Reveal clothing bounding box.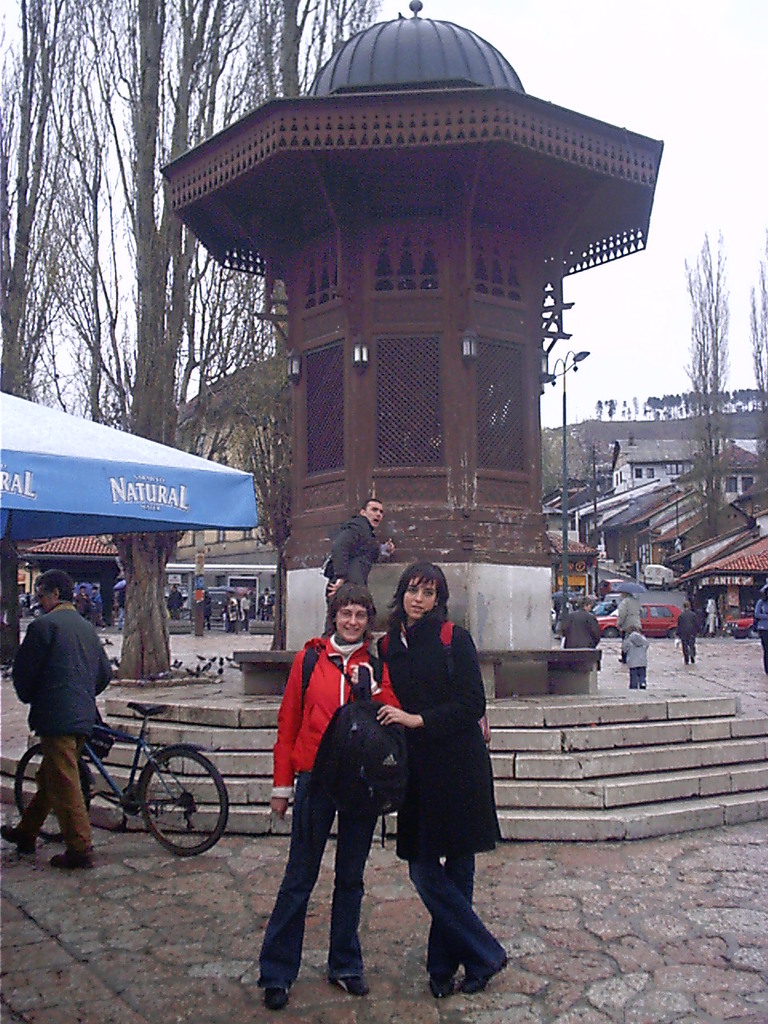
Revealed: <box>622,629,653,685</box>.
